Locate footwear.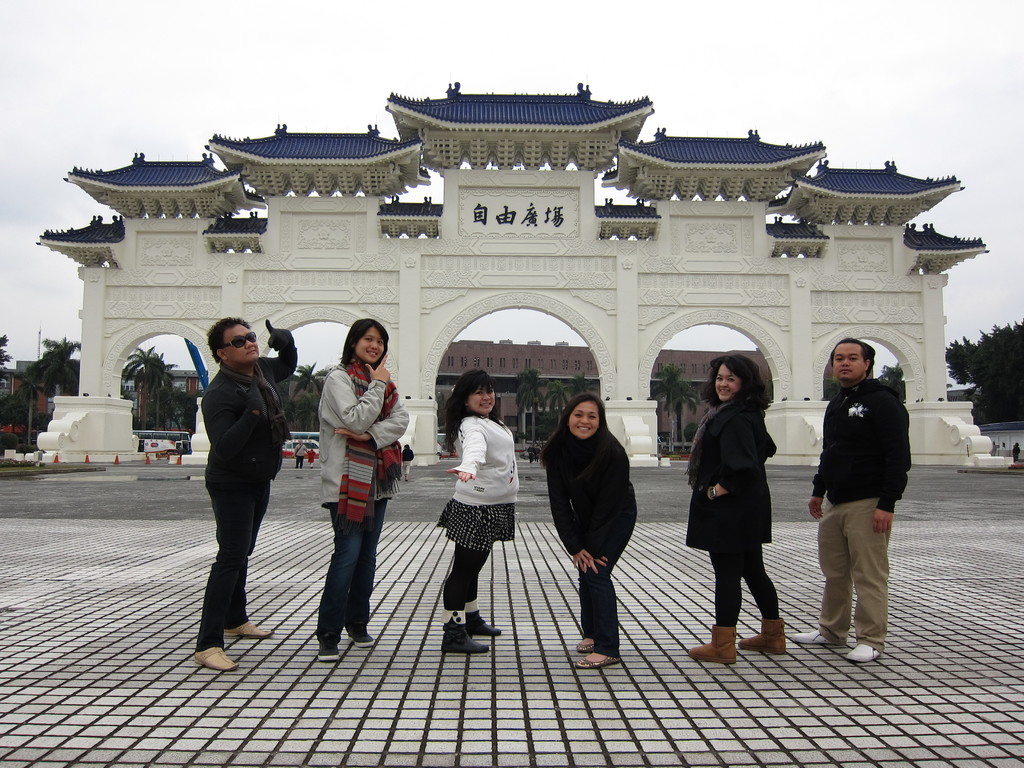
Bounding box: (847,641,884,659).
